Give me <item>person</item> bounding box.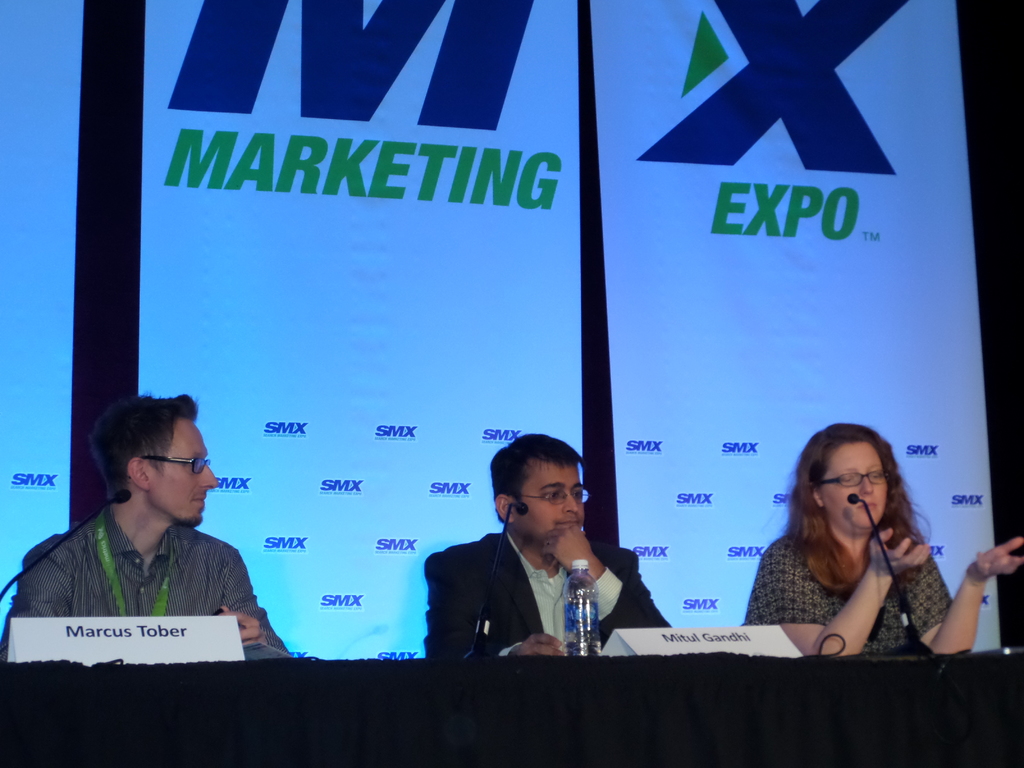
{"left": 422, "top": 433, "right": 673, "bottom": 656}.
